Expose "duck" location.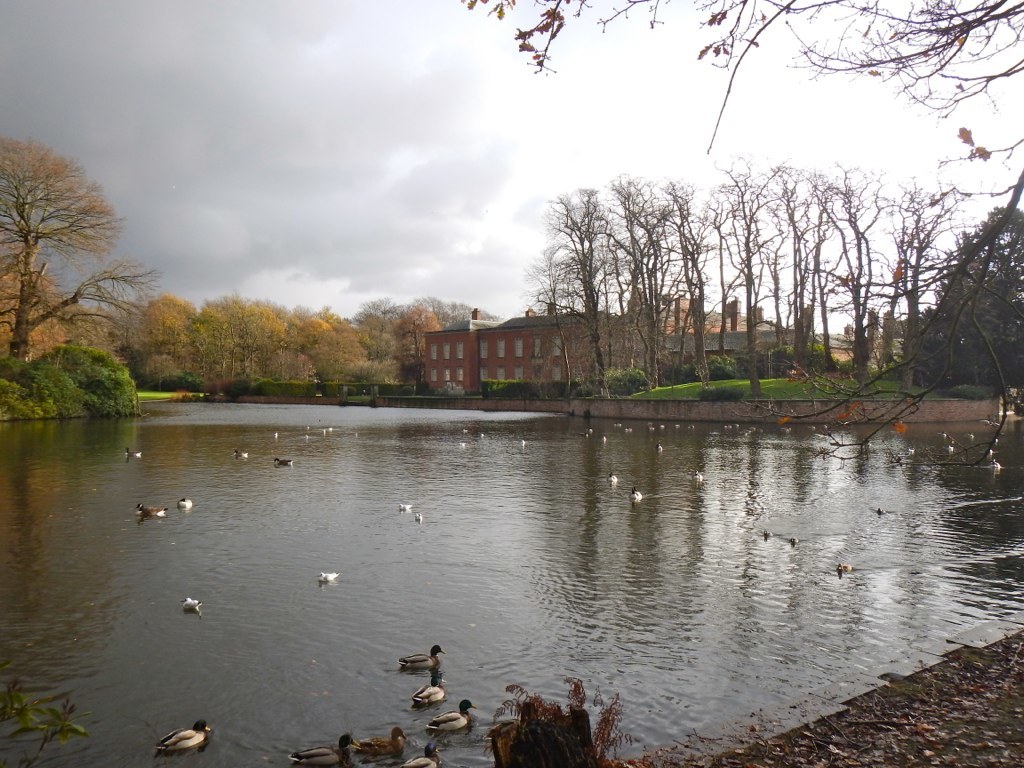
Exposed at [237,446,248,459].
